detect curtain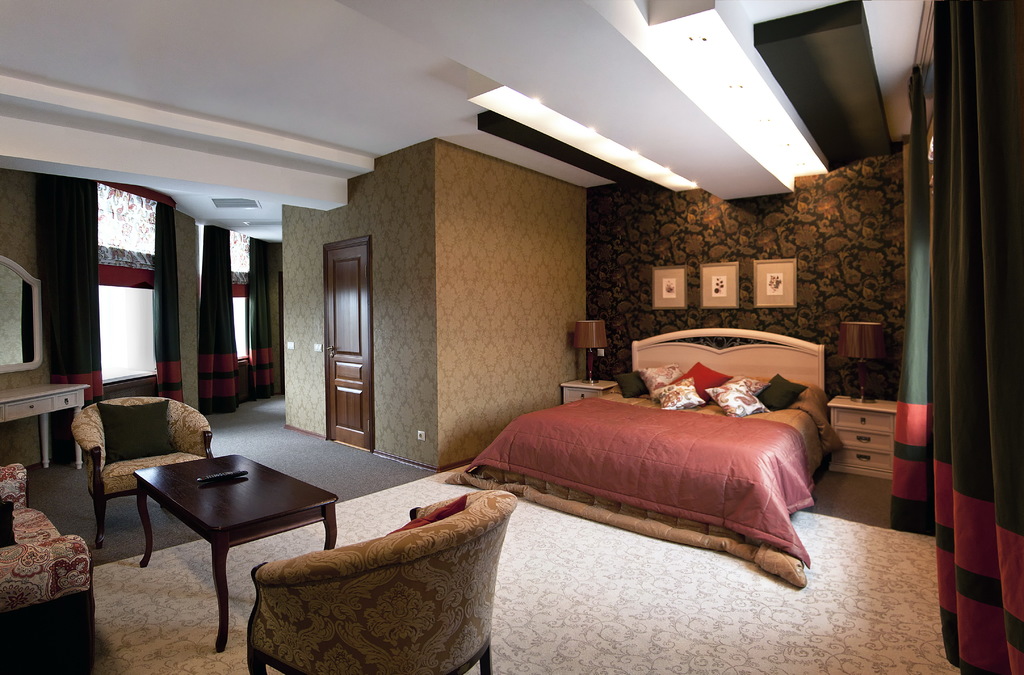
region(245, 236, 276, 403)
